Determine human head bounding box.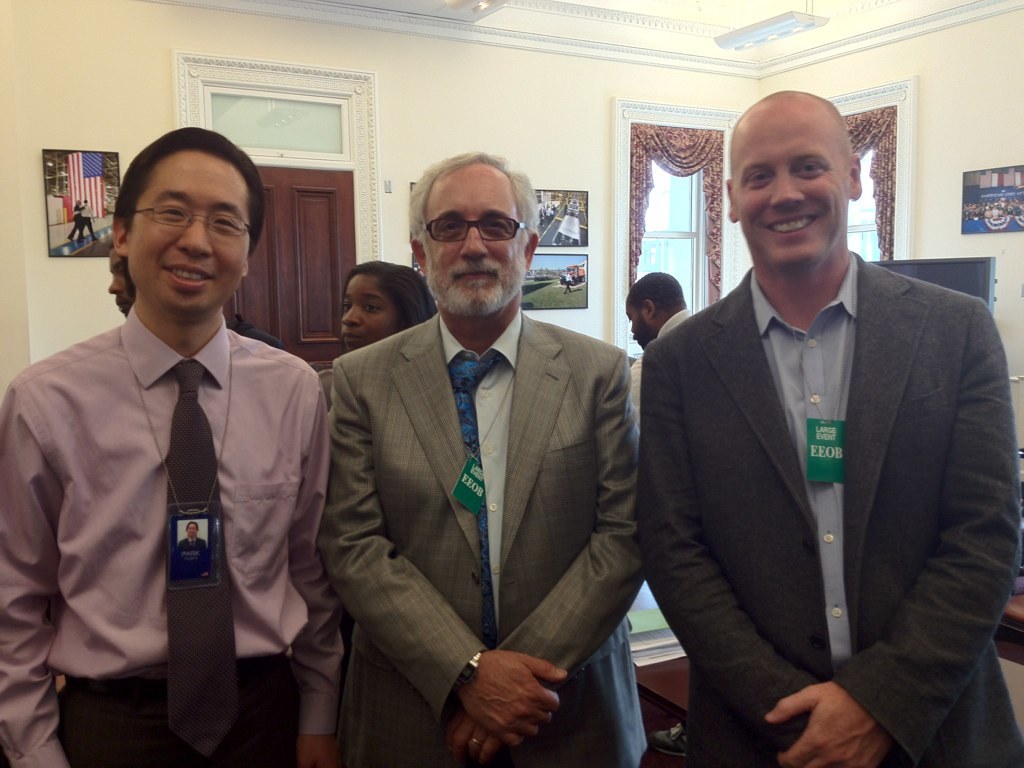
Determined: rect(336, 256, 439, 349).
